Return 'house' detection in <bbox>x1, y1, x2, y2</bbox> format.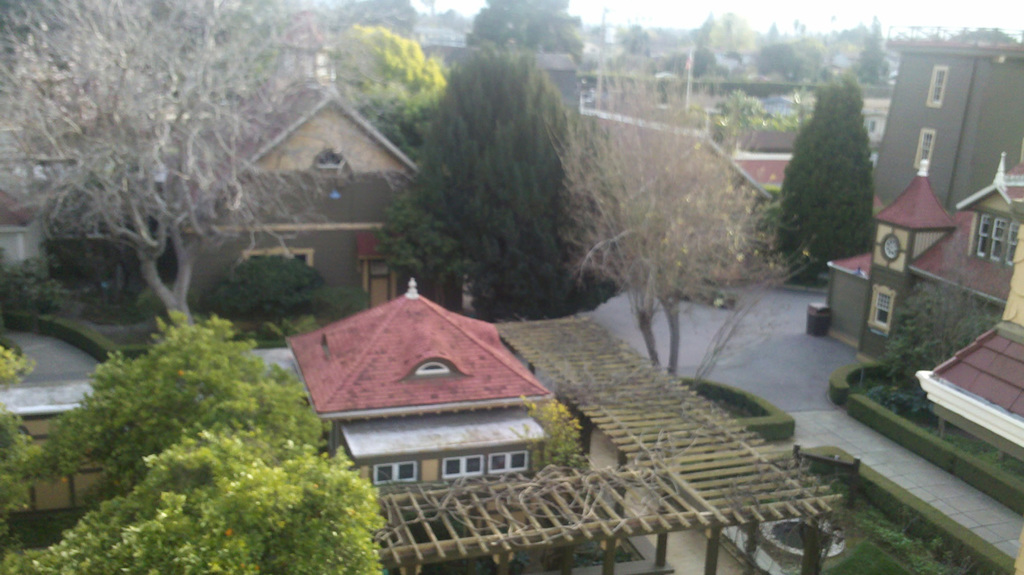
<bbox>289, 281, 843, 574</bbox>.
